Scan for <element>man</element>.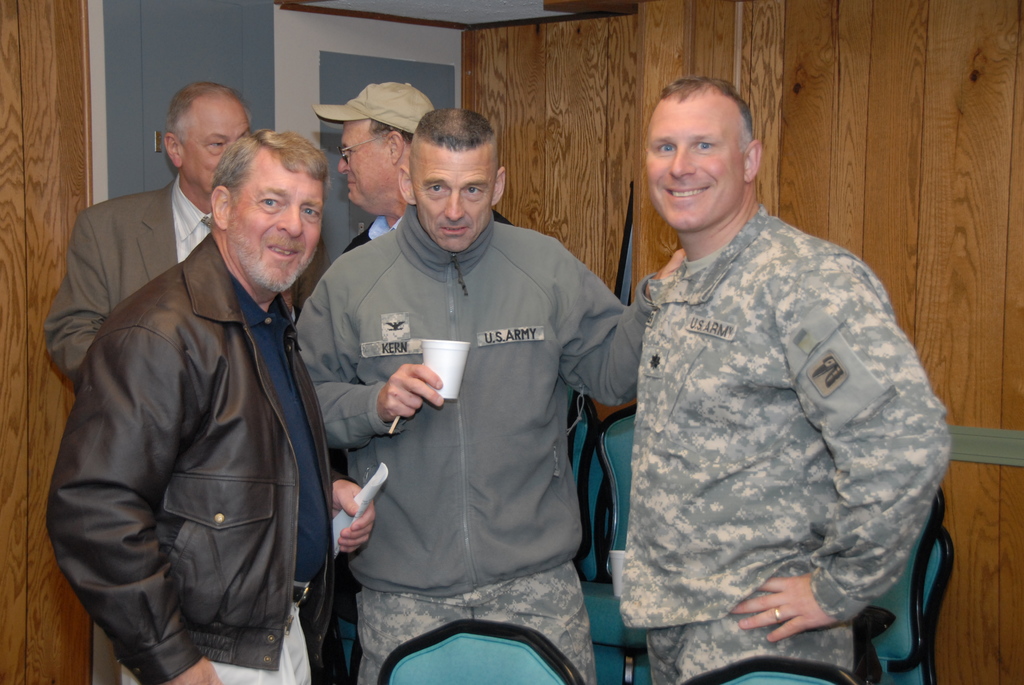
Scan result: <region>313, 82, 515, 256</region>.
